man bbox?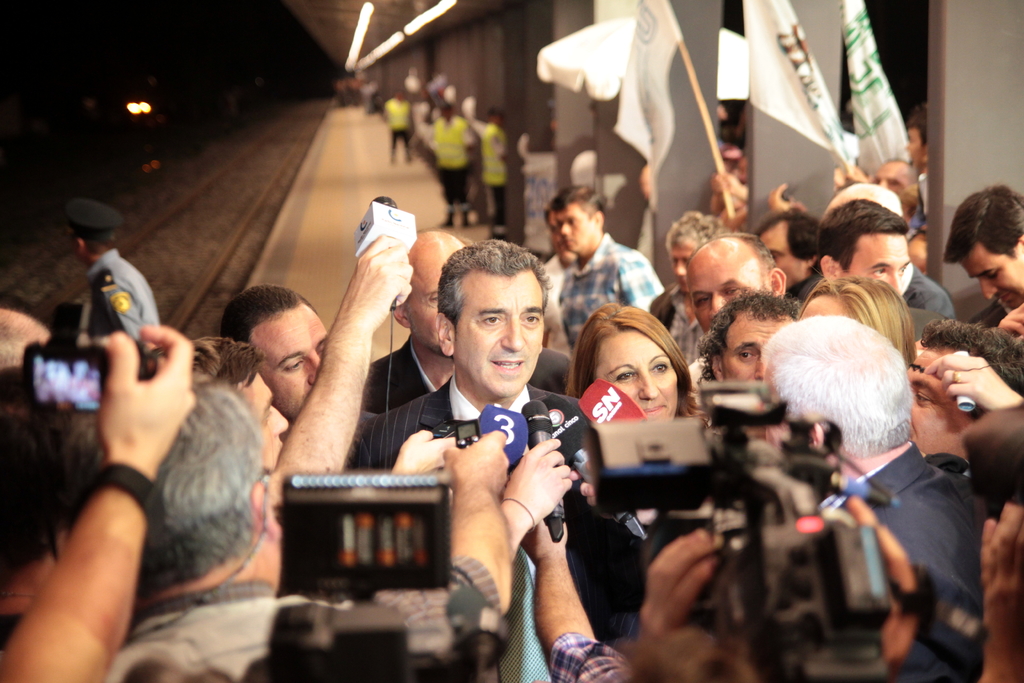
(99,372,514,682)
